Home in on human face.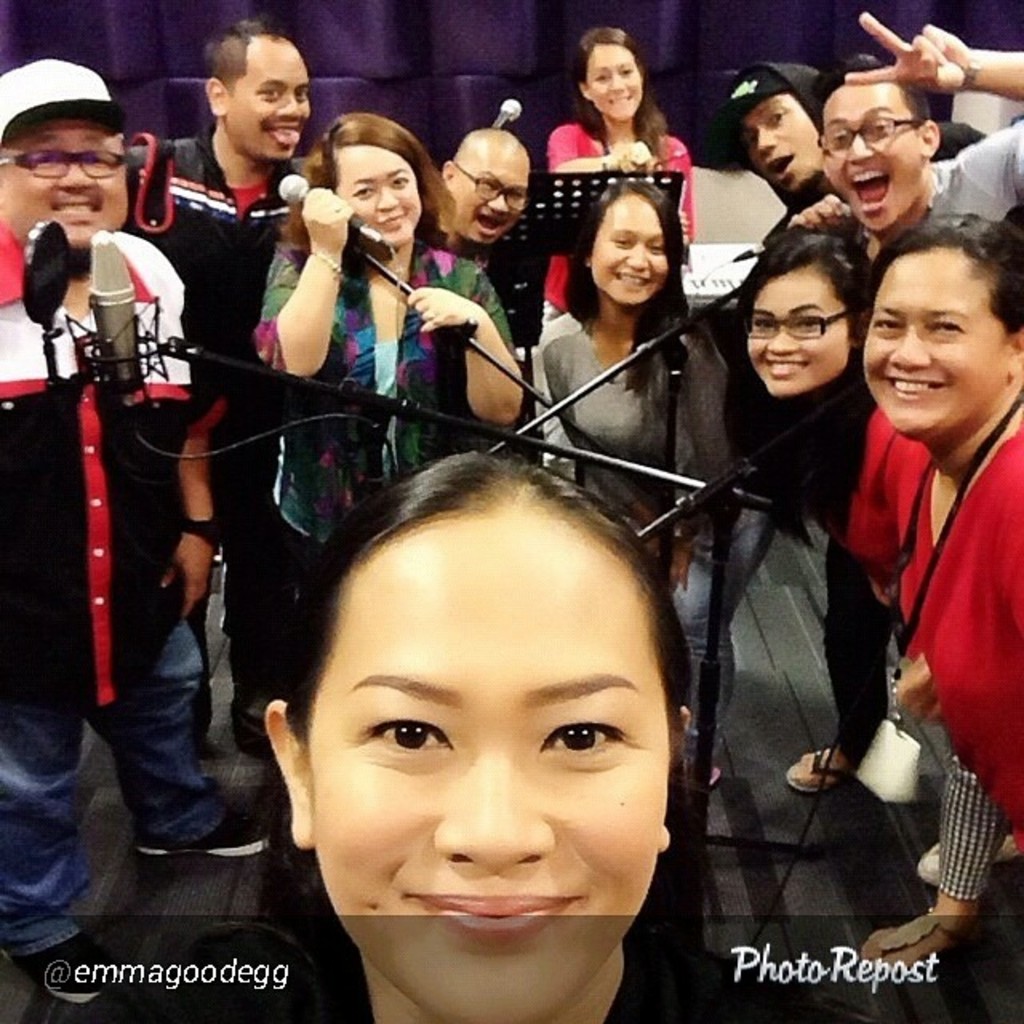
Homed in at box(861, 243, 1014, 445).
